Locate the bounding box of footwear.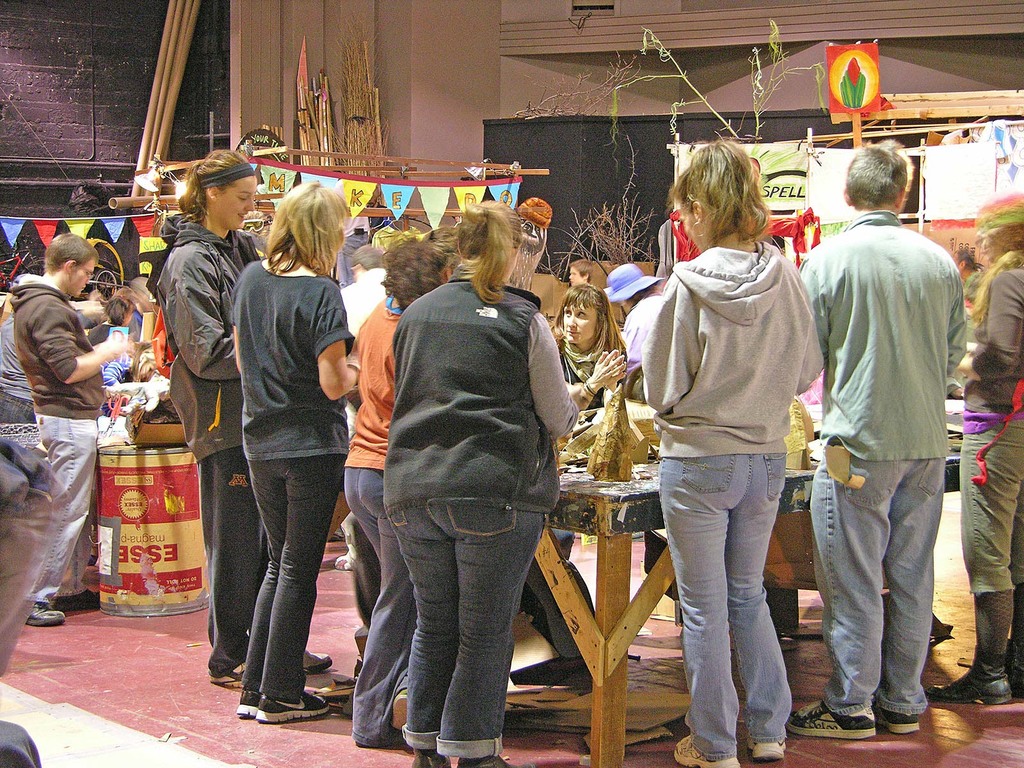
Bounding box: <box>260,696,329,722</box>.
